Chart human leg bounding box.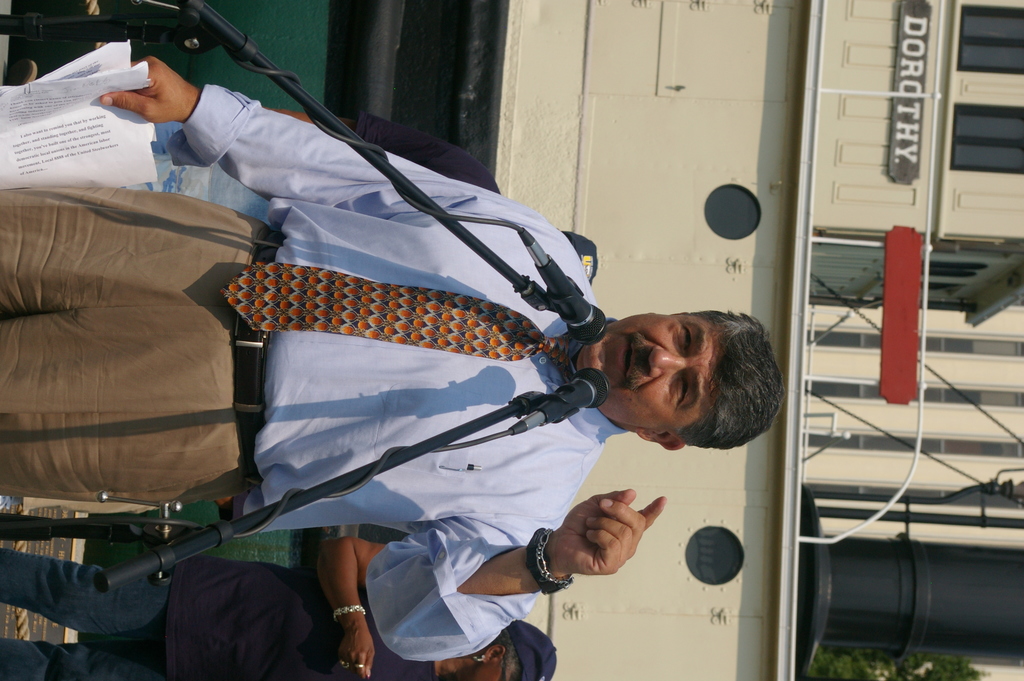
Charted: BBox(0, 548, 166, 636).
